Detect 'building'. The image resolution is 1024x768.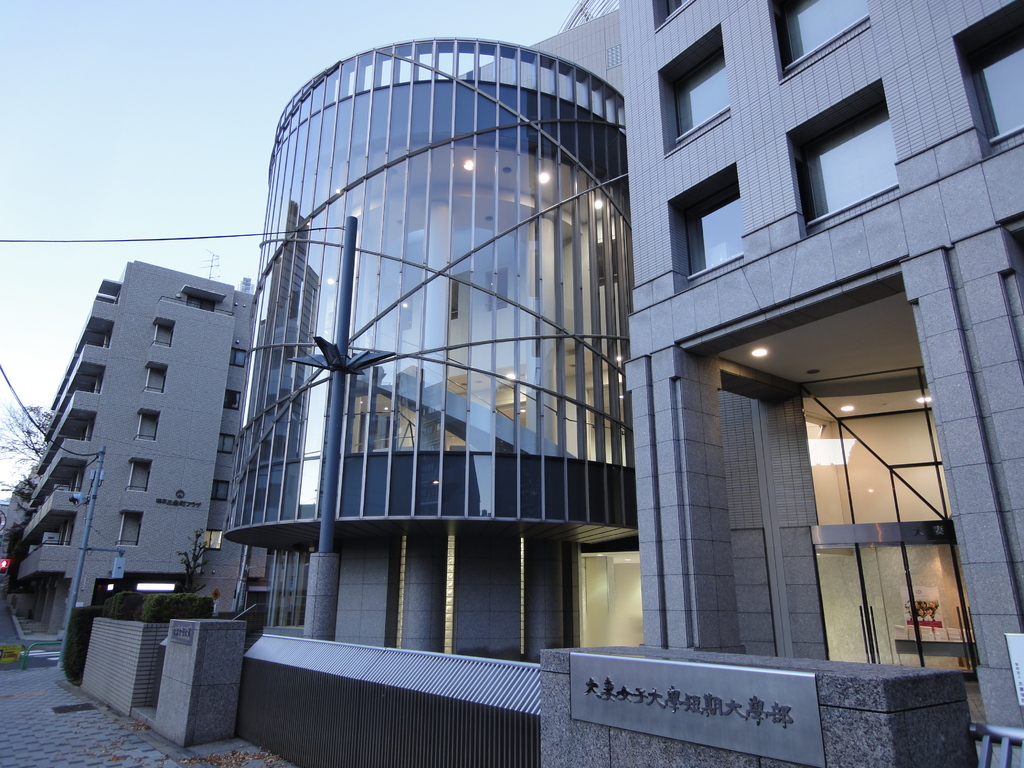
box(453, 0, 1023, 767).
